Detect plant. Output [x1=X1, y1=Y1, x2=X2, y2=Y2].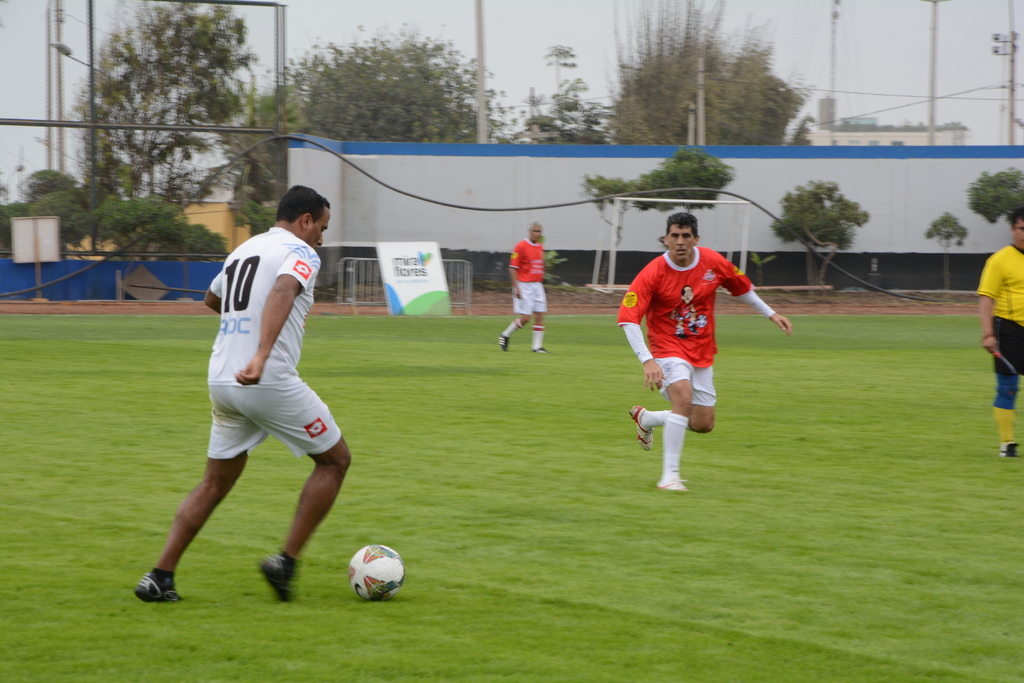
[x1=634, y1=145, x2=745, y2=216].
